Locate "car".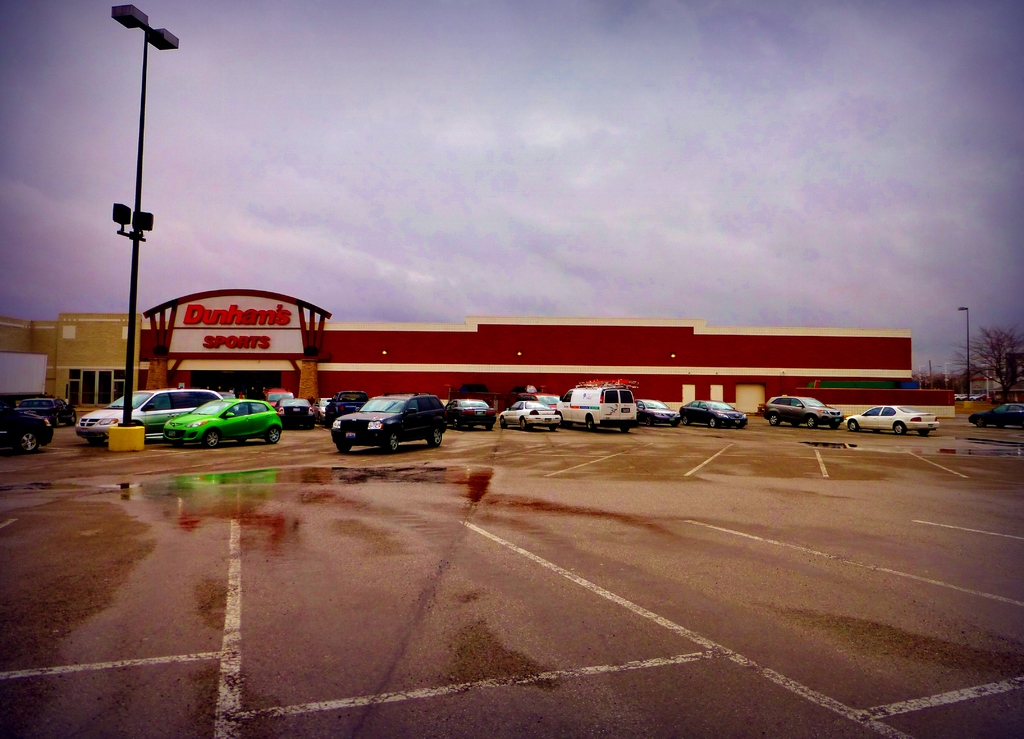
Bounding box: BBox(677, 400, 751, 428).
